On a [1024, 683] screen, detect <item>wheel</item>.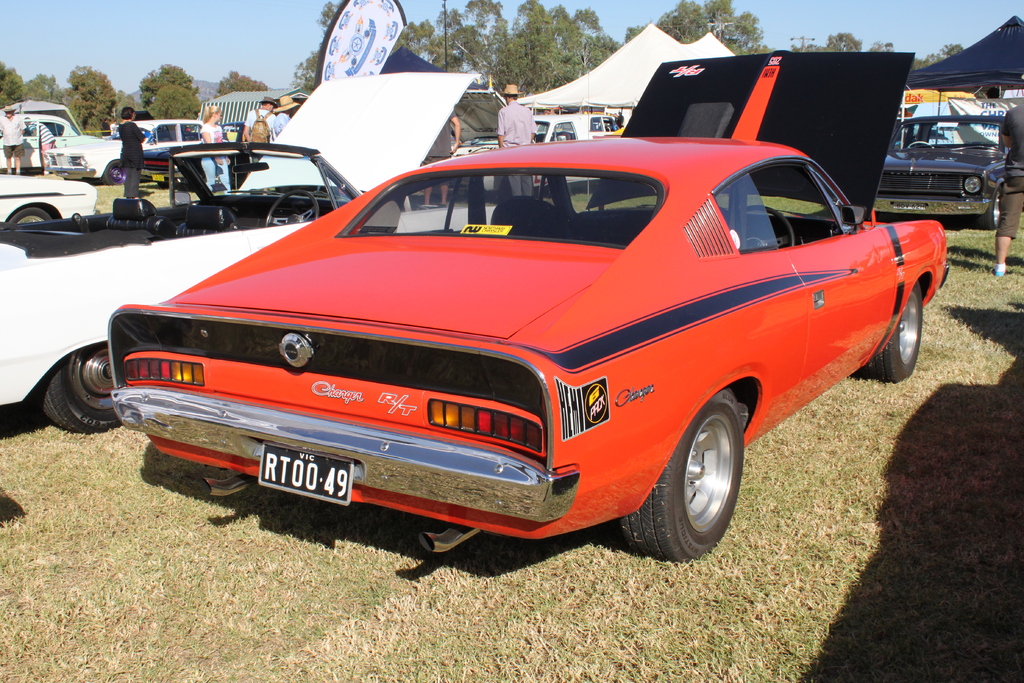
<region>104, 156, 125, 183</region>.
